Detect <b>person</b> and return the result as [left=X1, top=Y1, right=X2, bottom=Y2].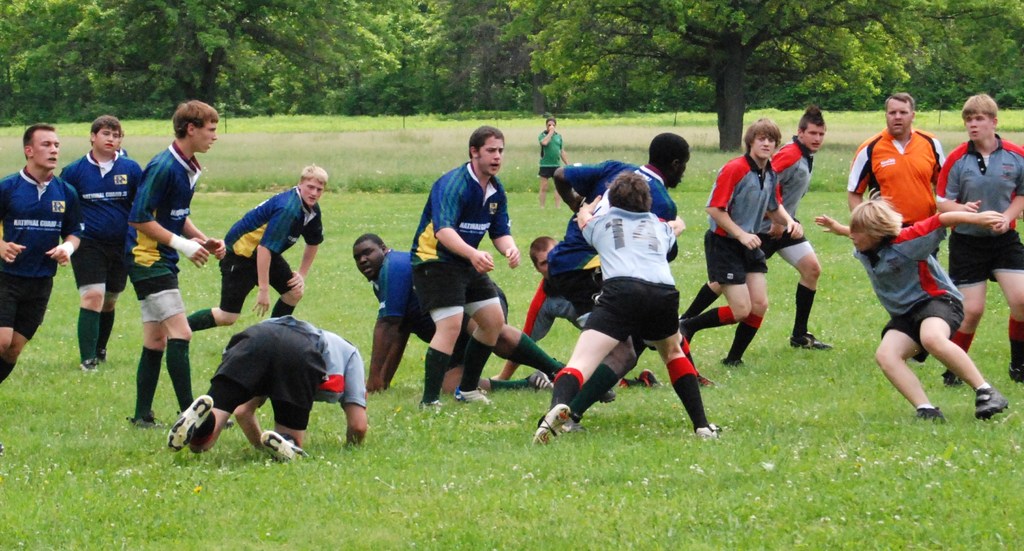
[left=0, top=119, right=92, bottom=388].
